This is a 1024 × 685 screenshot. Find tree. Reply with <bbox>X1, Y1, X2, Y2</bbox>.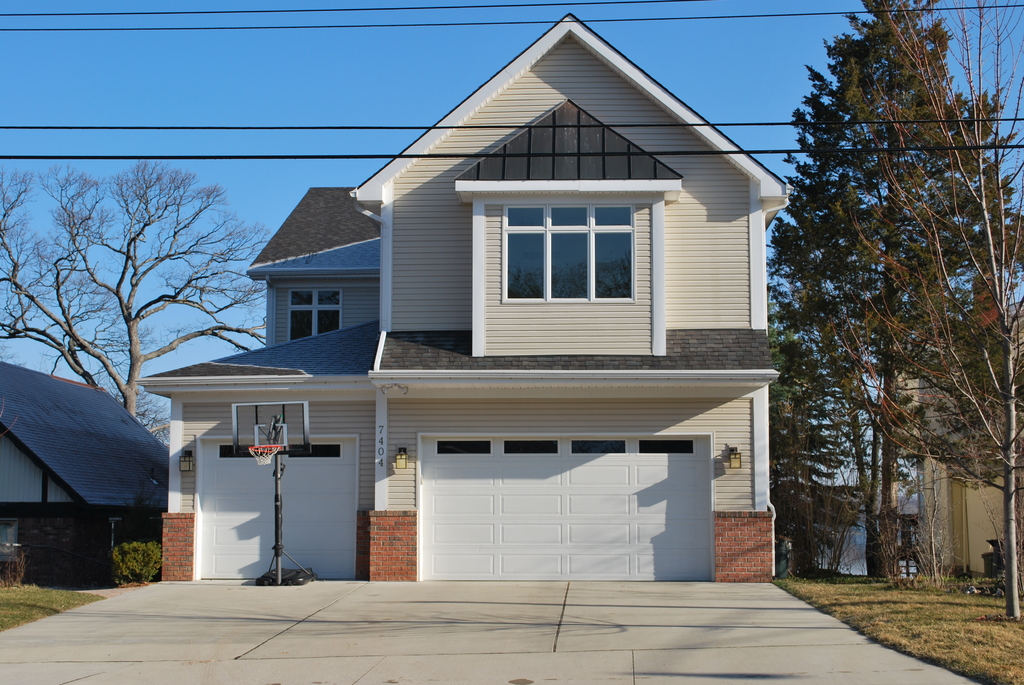
<bbox>0, 160, 266, 446</bbox>.
